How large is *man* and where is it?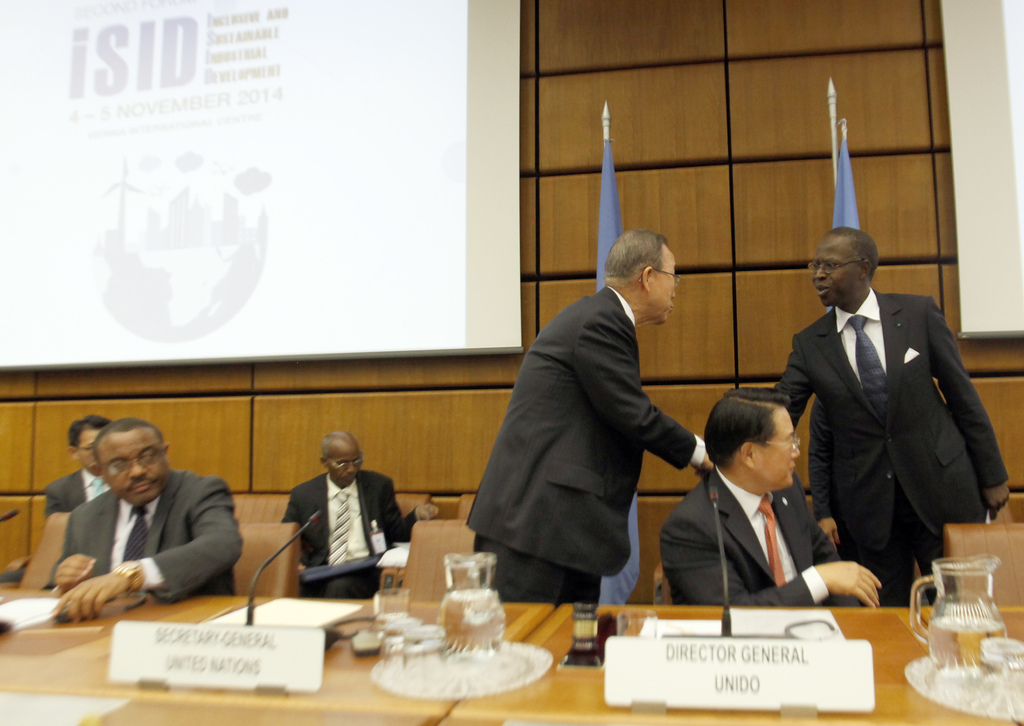
Bounding box: [left=475, top=230, right=723, bottom=602].
